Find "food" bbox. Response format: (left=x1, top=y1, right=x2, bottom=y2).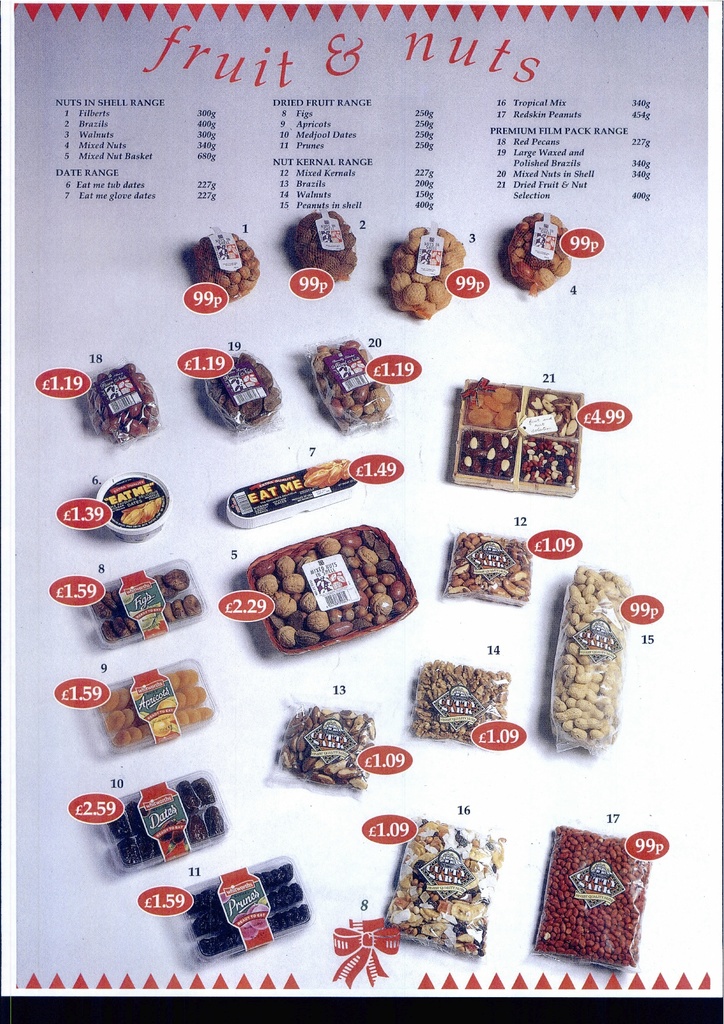
(left=127, top=801, right=146, bottom=836).
